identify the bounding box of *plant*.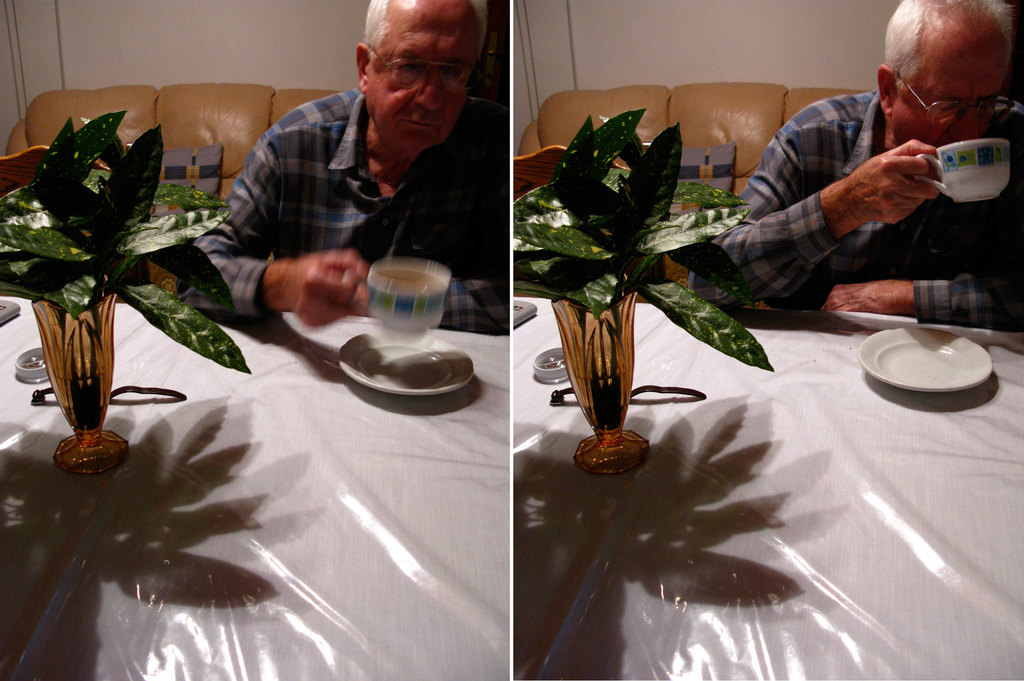
select_region(510, 99, 780, 443).
